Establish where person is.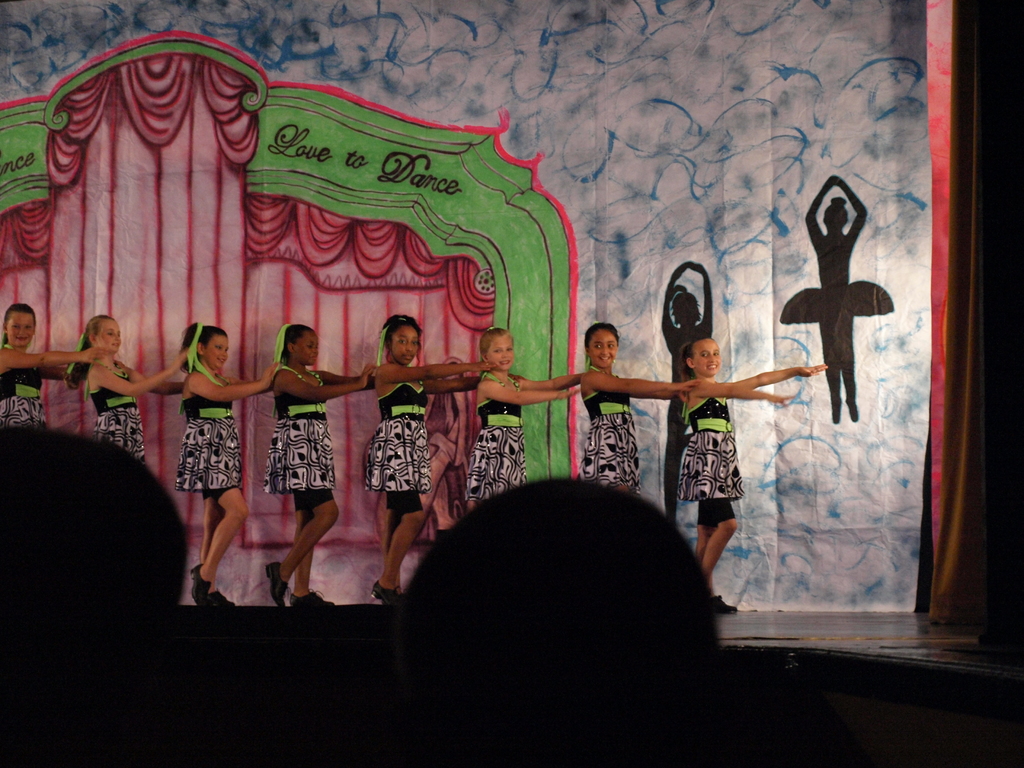
Established at 694/319/829/615.
